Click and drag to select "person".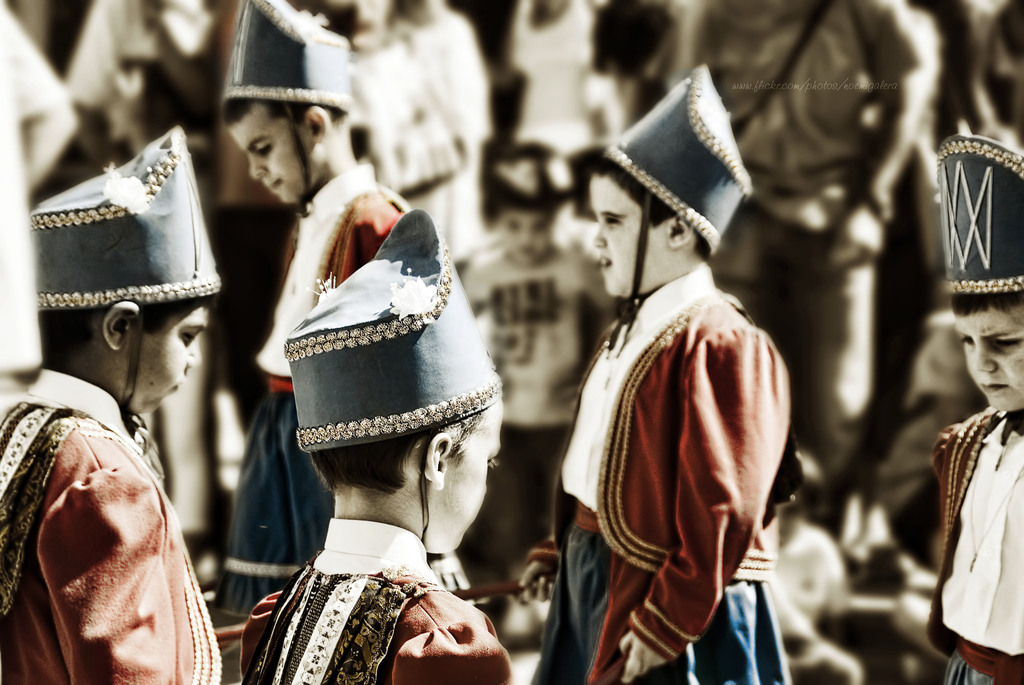
Selection: <region>932, 121, 1023, 684</region>.
